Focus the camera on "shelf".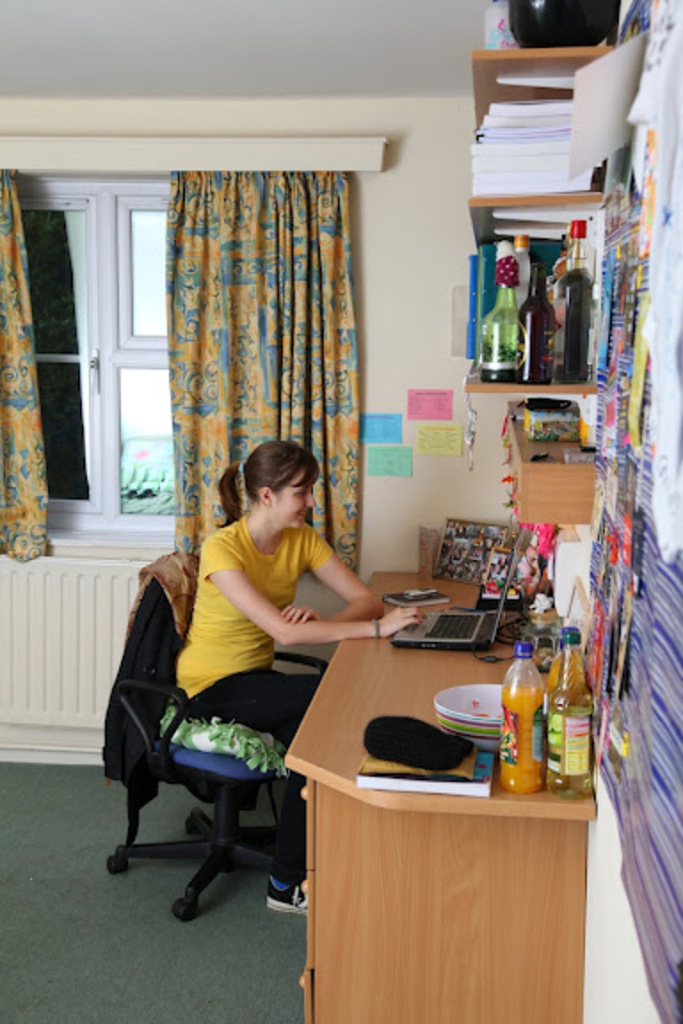
Focus region: l=455, t=0, r=626, b=532.
